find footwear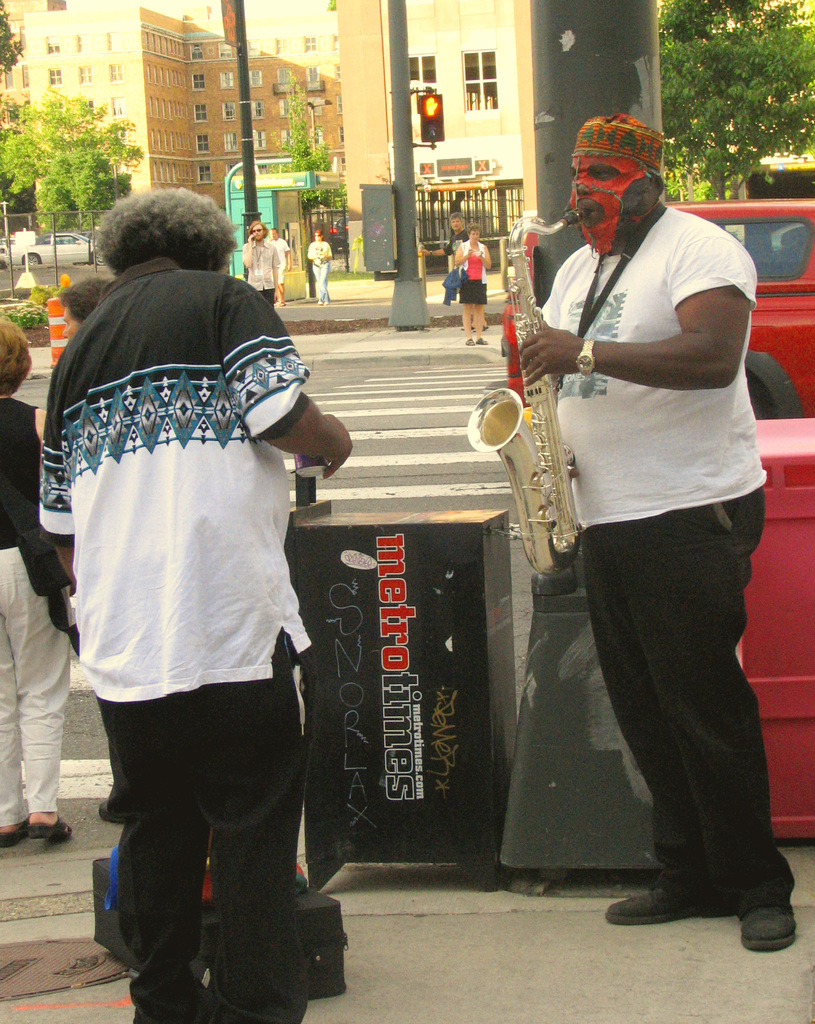
(x1=481, y1=323, x2=488, y2=332)
